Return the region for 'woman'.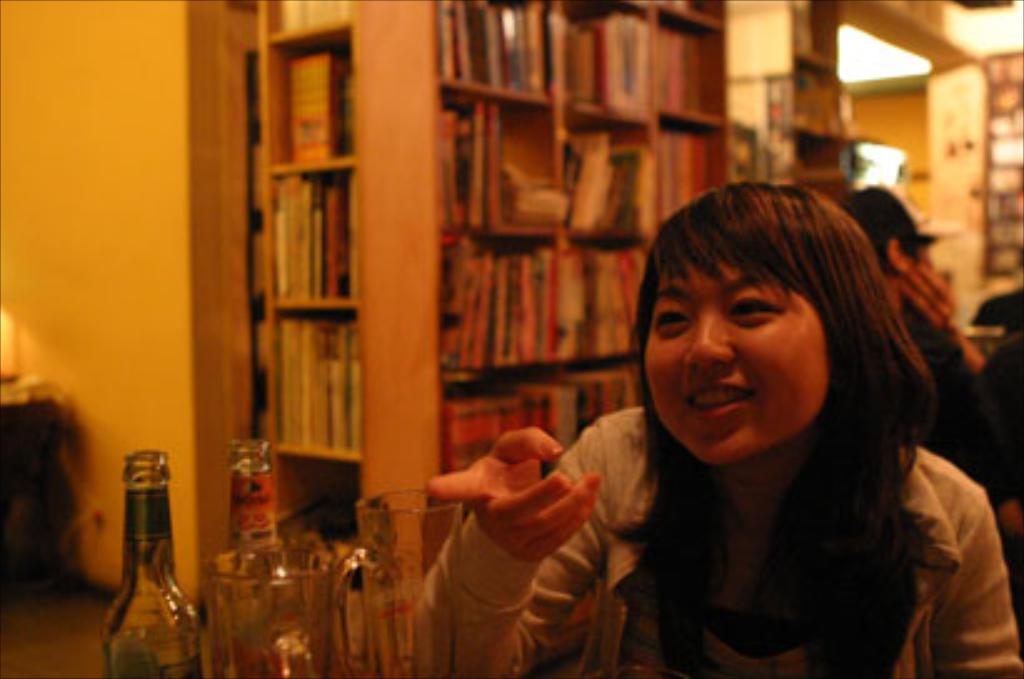
[x1=485, y1=160, x2=992, y2=674].
